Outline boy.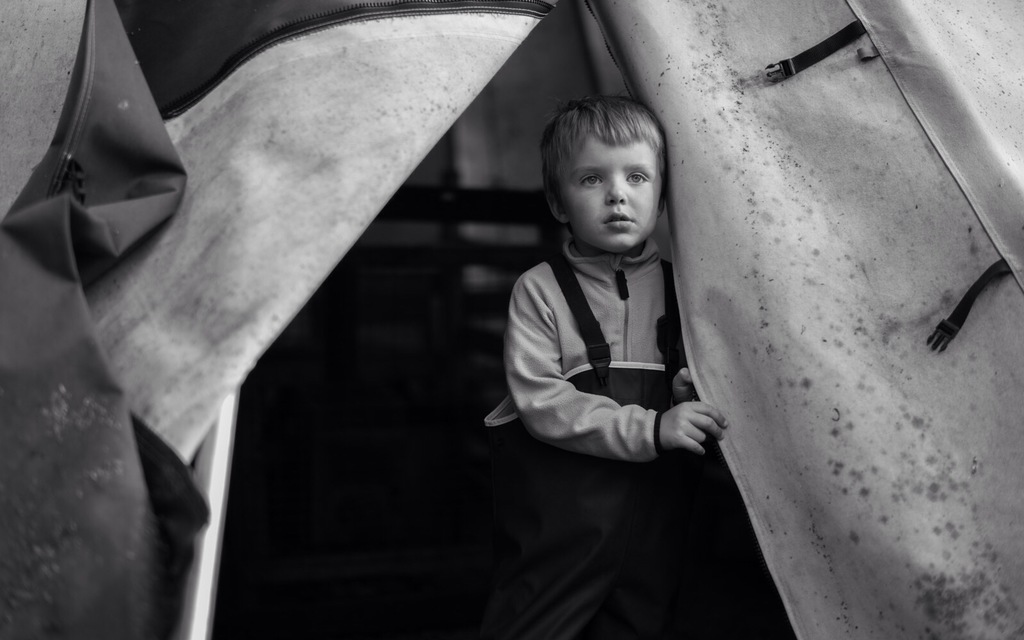
Outline: (x1=483, y1=92, x2=732, y2=637).
